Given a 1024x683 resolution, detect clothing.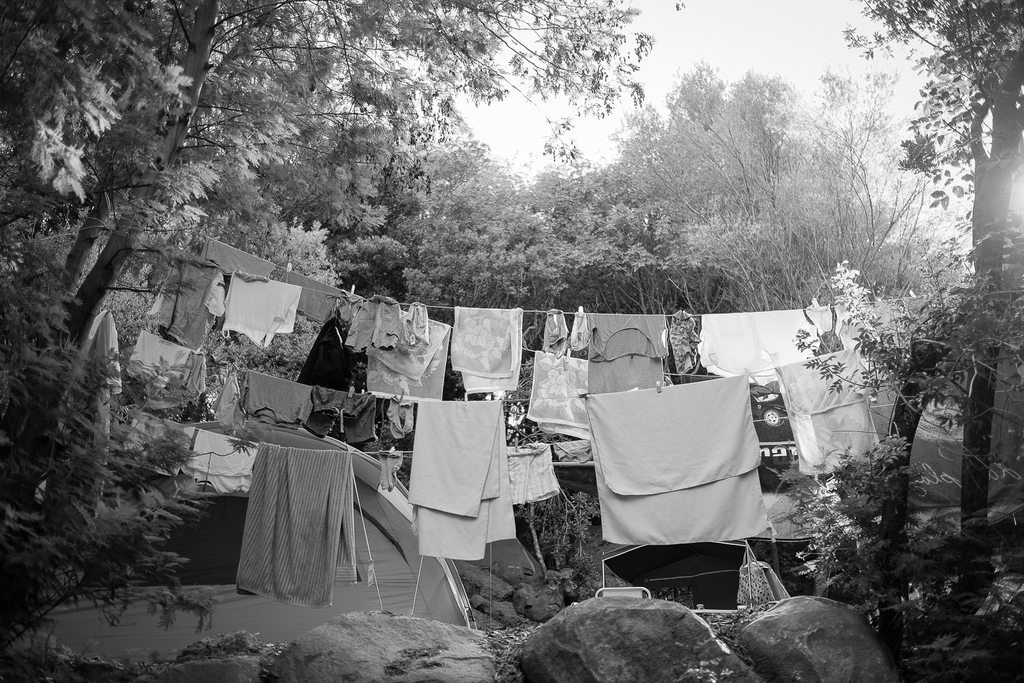
(x1=773, y1=346, x2=881, y2=479).
